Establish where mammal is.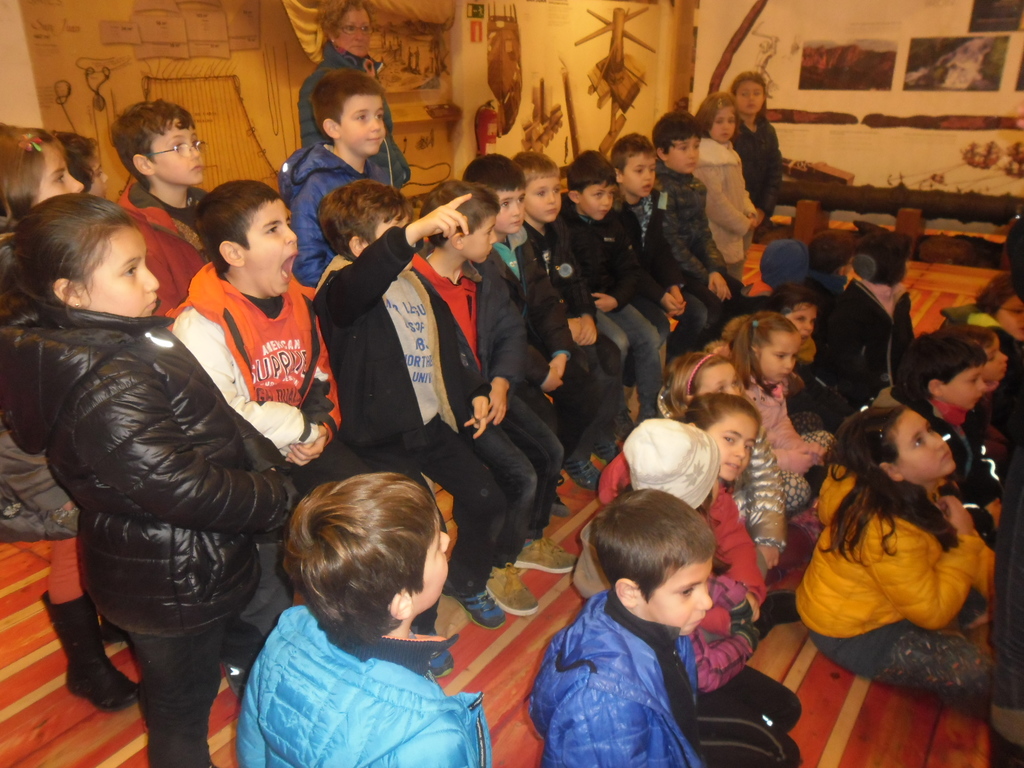
Established at 655,104,748,355.
